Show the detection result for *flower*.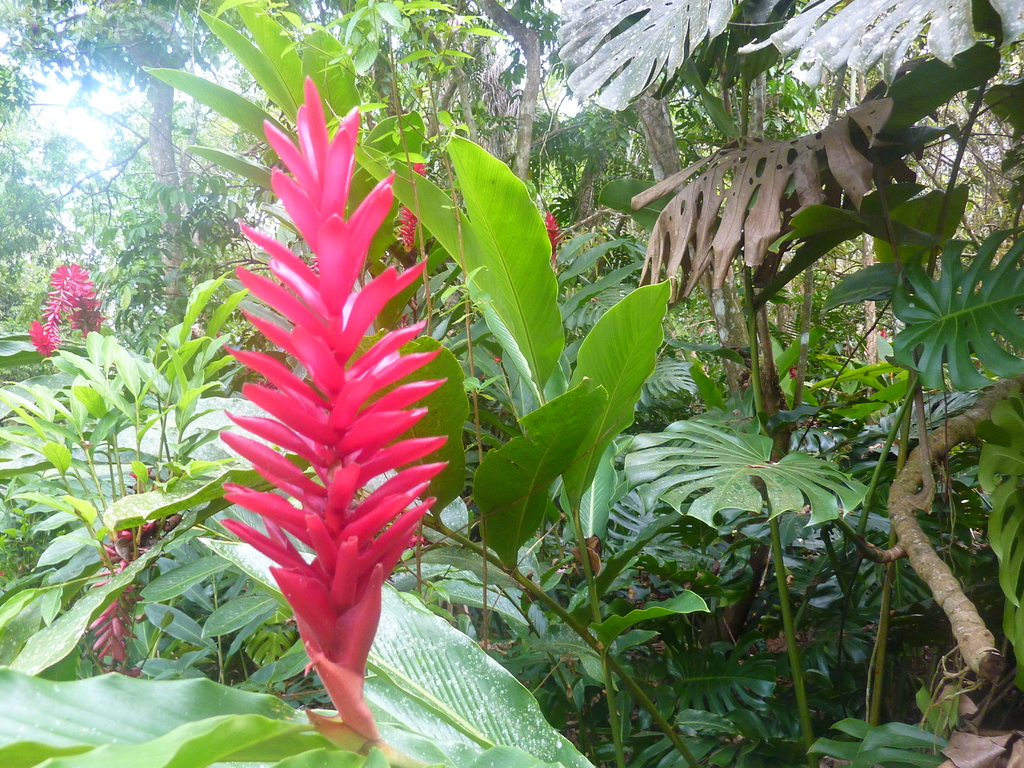
l=390, t=155, r=438, b=257.
